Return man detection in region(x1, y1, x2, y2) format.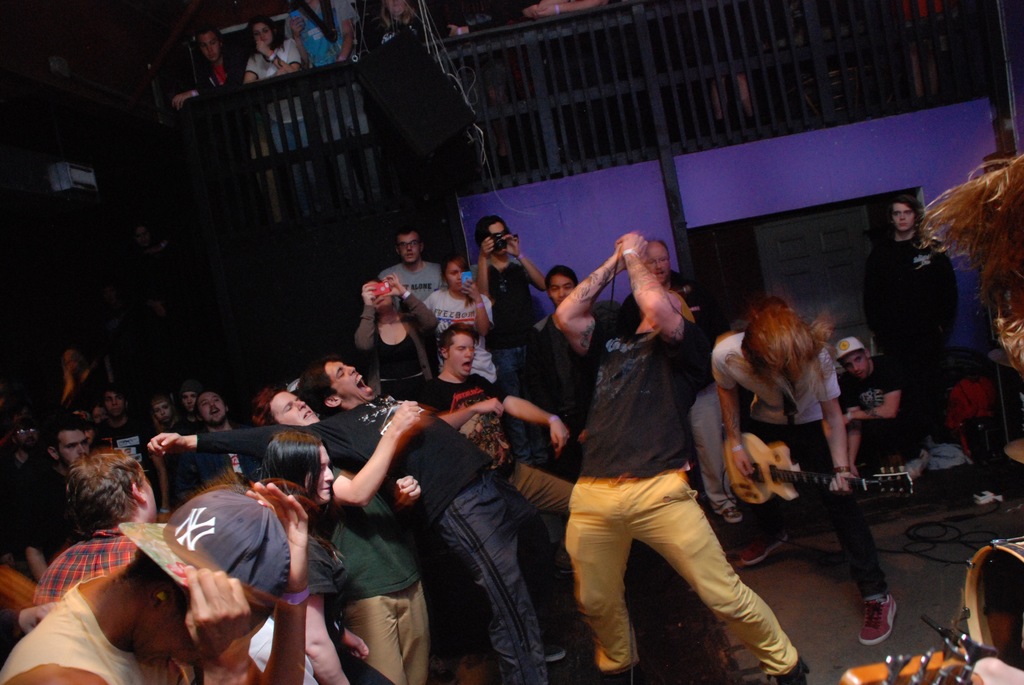
region(145, 357, 563, 684).
